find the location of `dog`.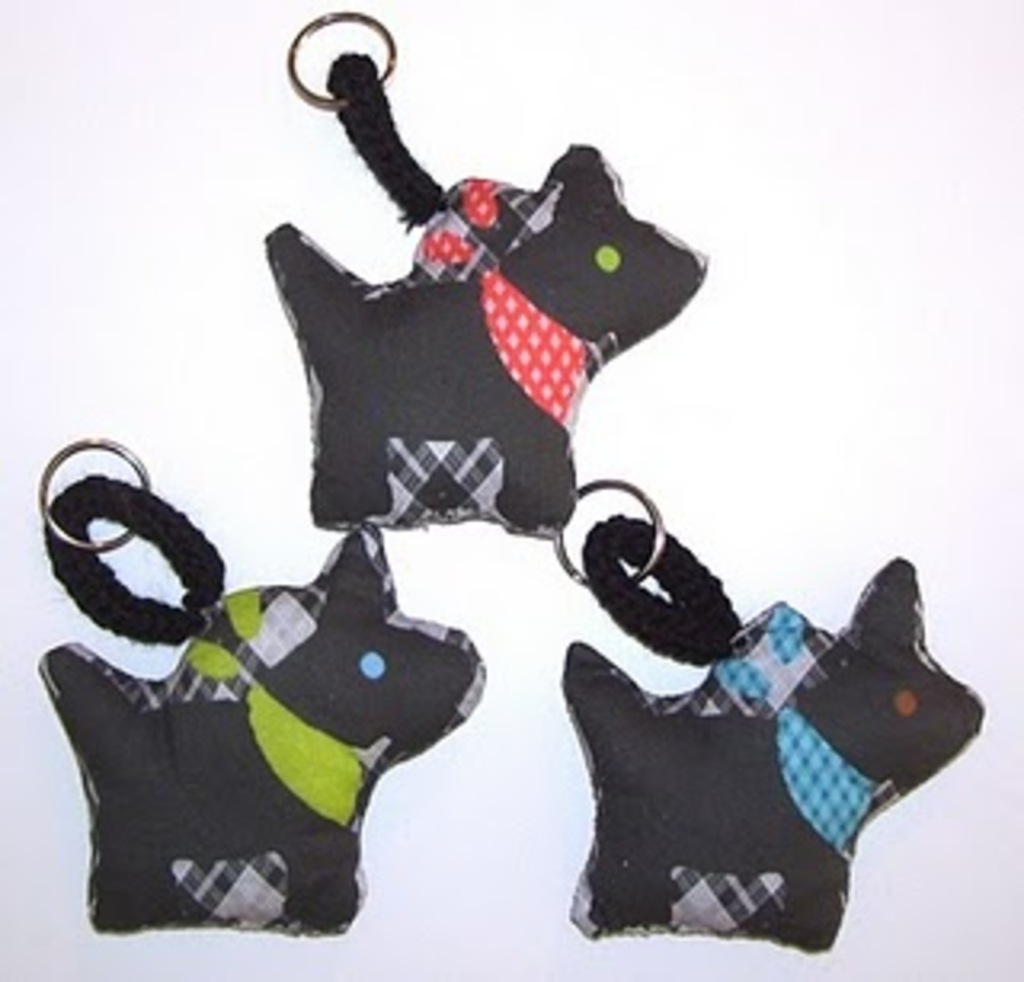
Location: [left=38, top=528, right=480, bottom=934].
